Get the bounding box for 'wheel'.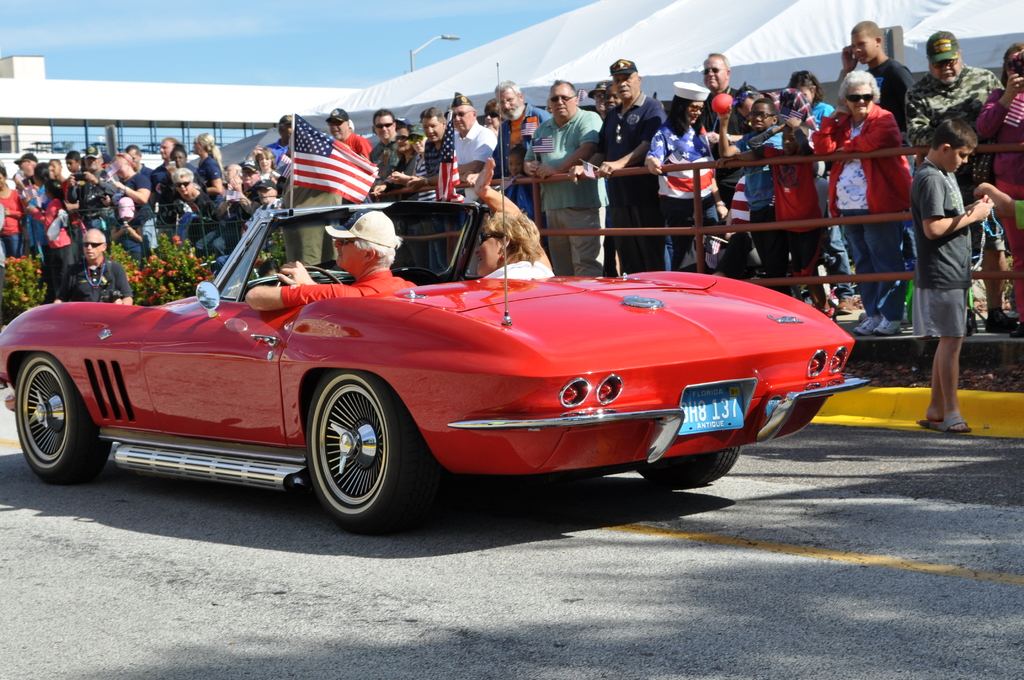
l=298, t=377, r=408, b=522.
